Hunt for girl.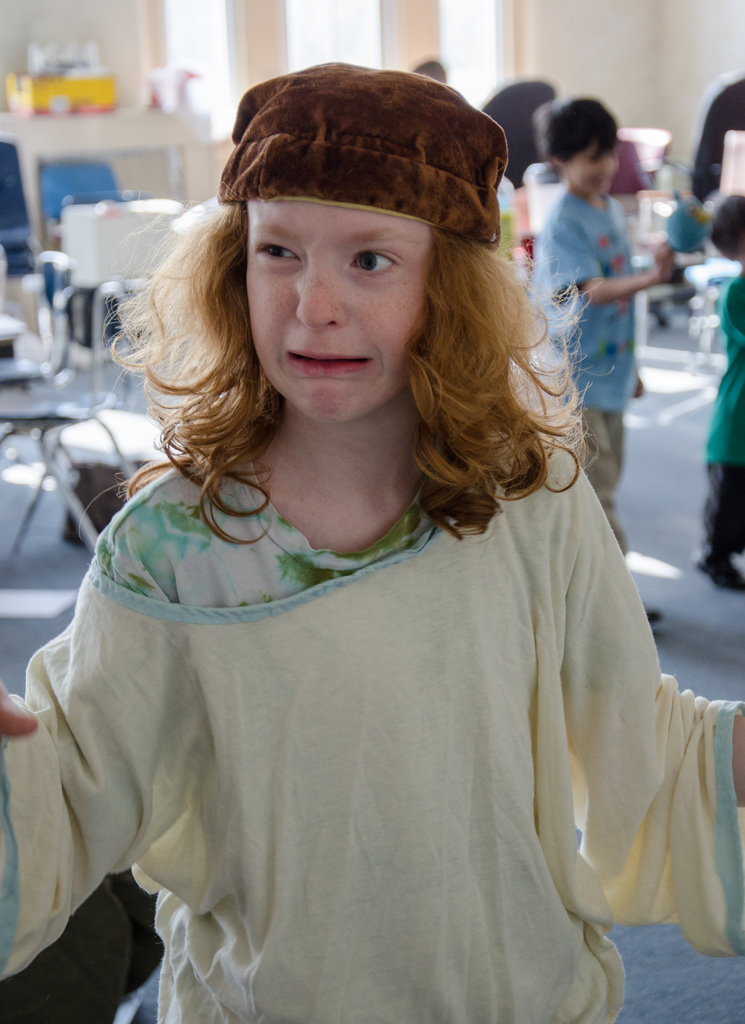
Hunted down at bbox=[0, 55, 744, 1023].
